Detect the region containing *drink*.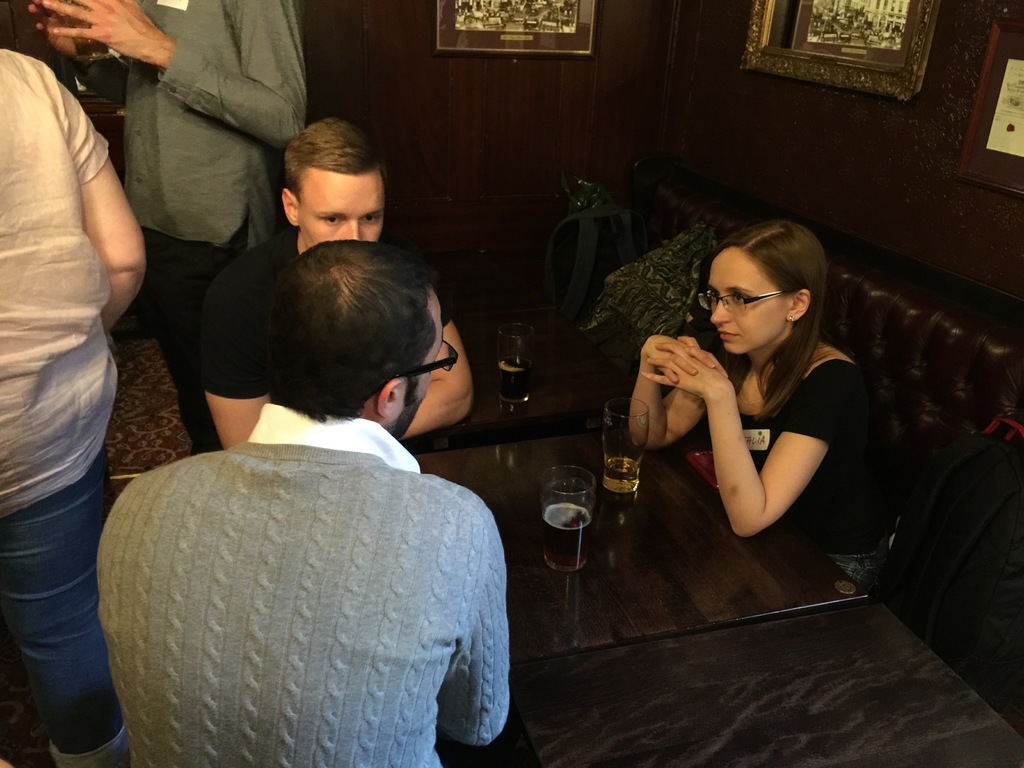
{"x1": 609, "y1": 457, "x2": 639, "y2": 491}.
